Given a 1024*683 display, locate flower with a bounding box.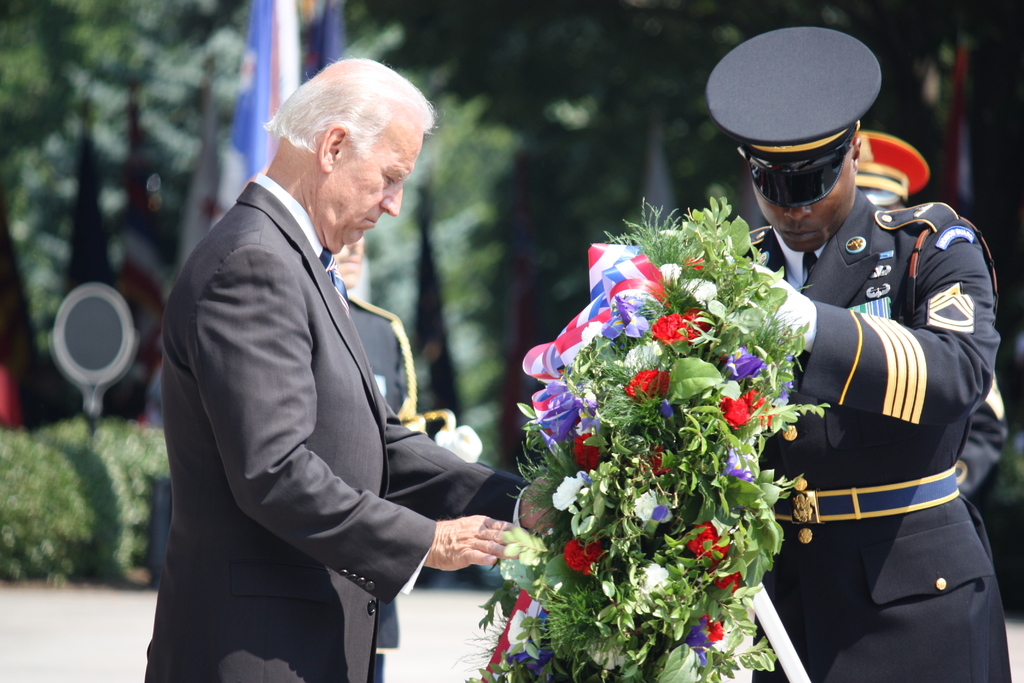
Located: crop(651, 503, 673, 524).
